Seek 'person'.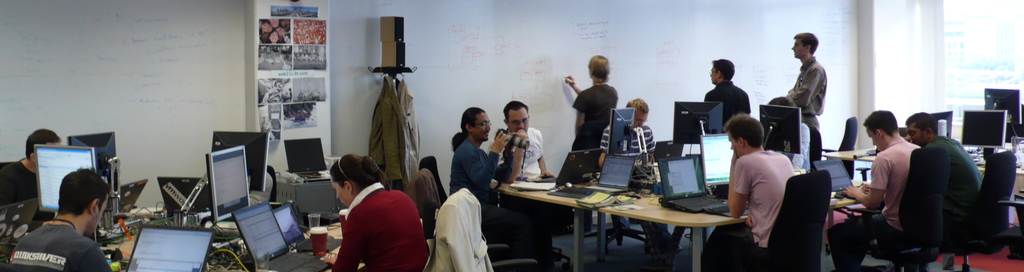
region(700, 60, 753, 140).
